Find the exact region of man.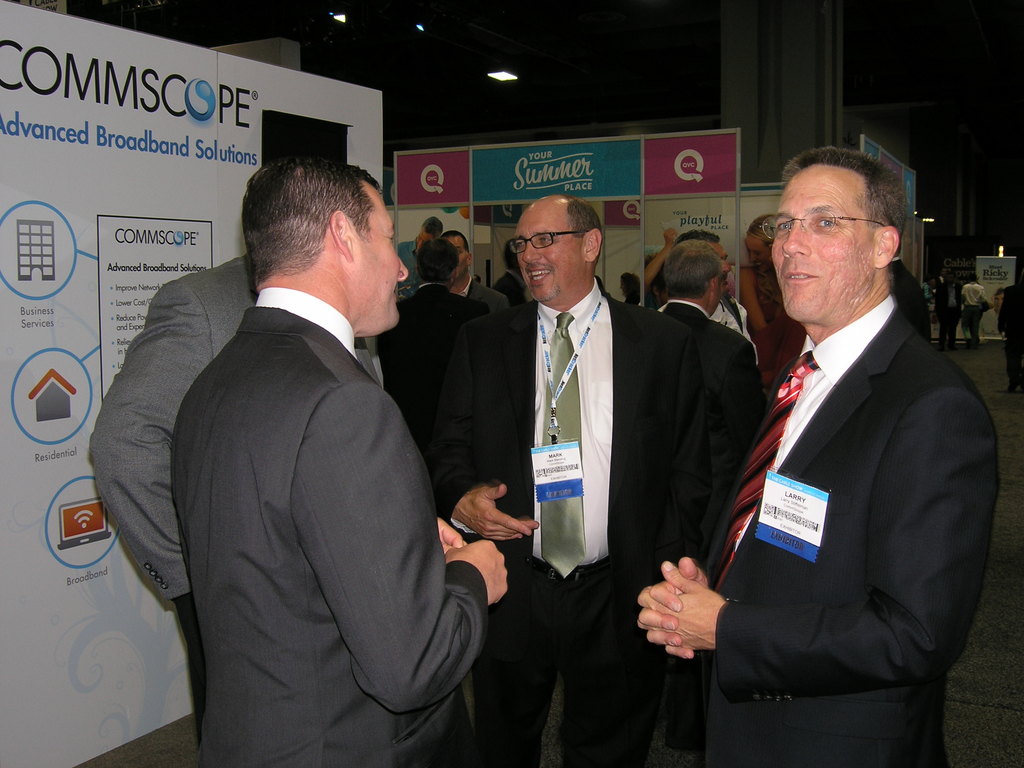
Exact region: x1=677 y1=224 x2=753 y2=340.
